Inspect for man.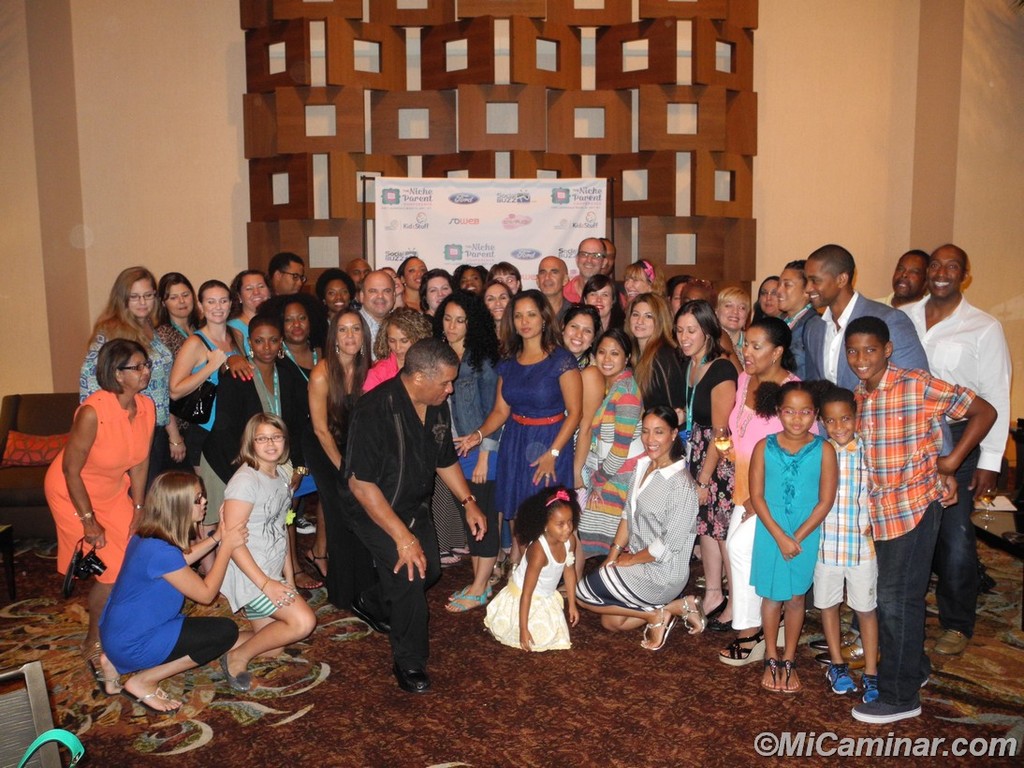
Inspection: box=[343, 258, 371, 288].
